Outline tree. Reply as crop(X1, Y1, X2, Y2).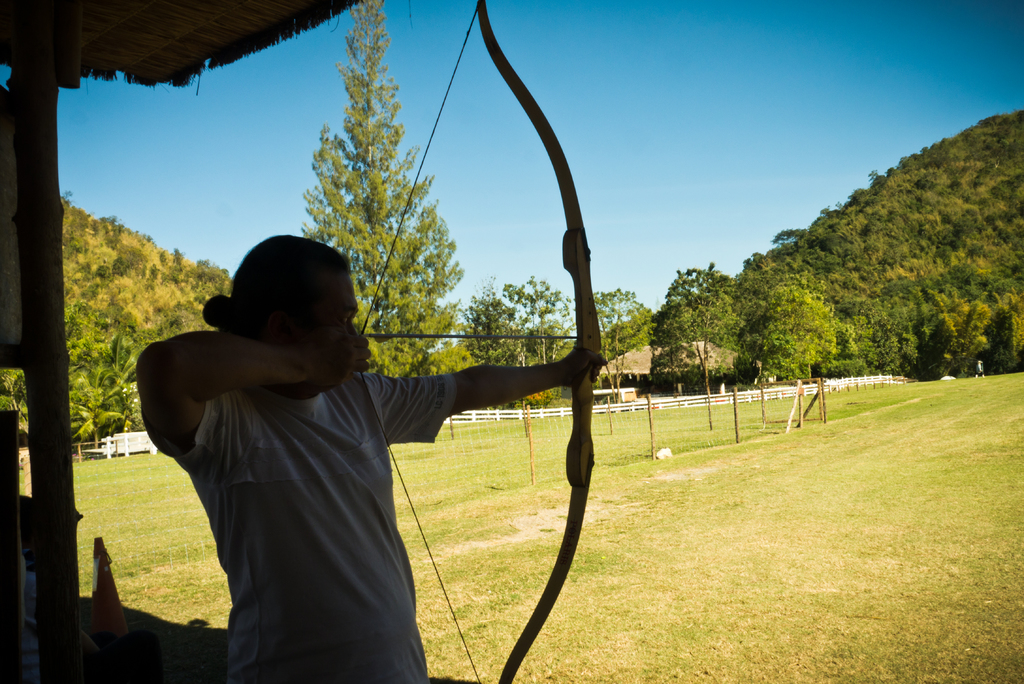
crop(744, 282, 852, 379).
